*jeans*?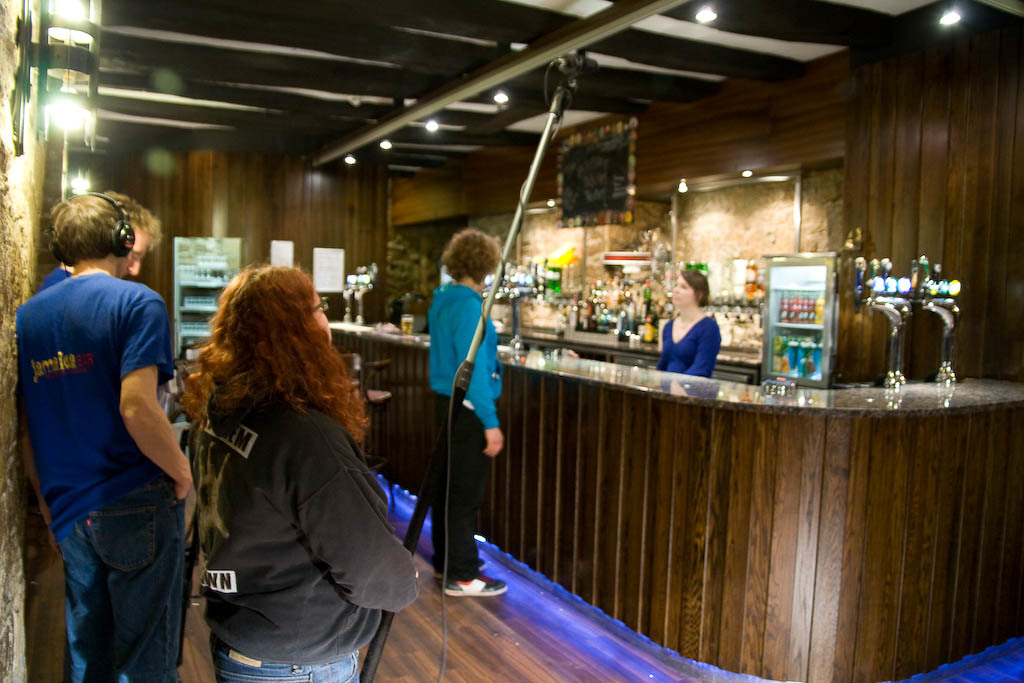
rect(207, 630, 361, 682)
